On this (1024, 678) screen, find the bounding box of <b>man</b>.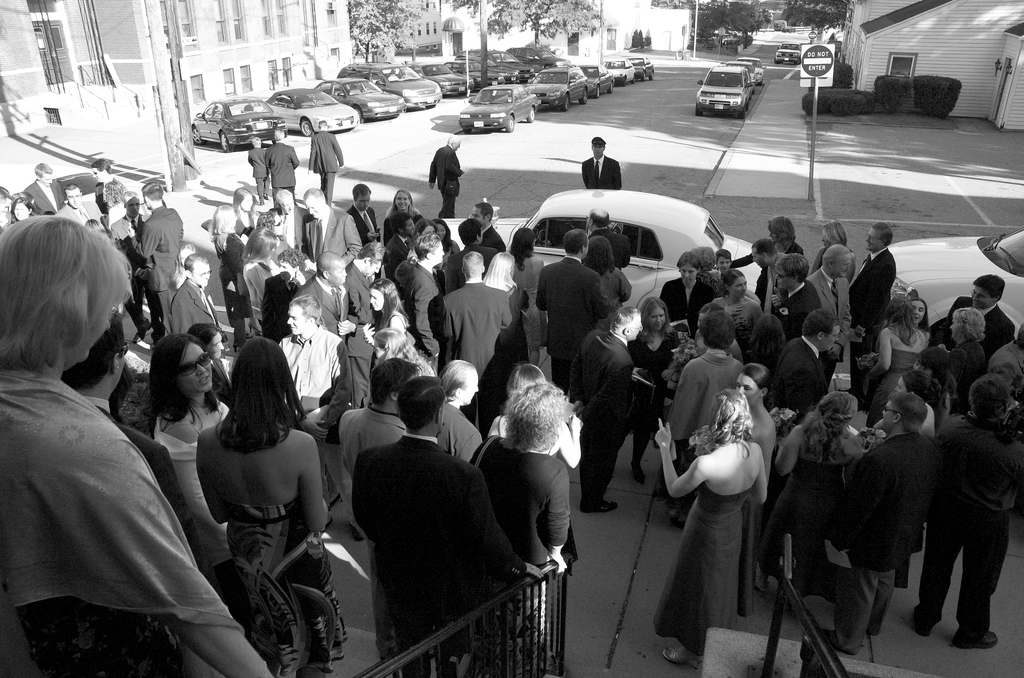
Bounding box: region(931, 275, 1012, 362).
